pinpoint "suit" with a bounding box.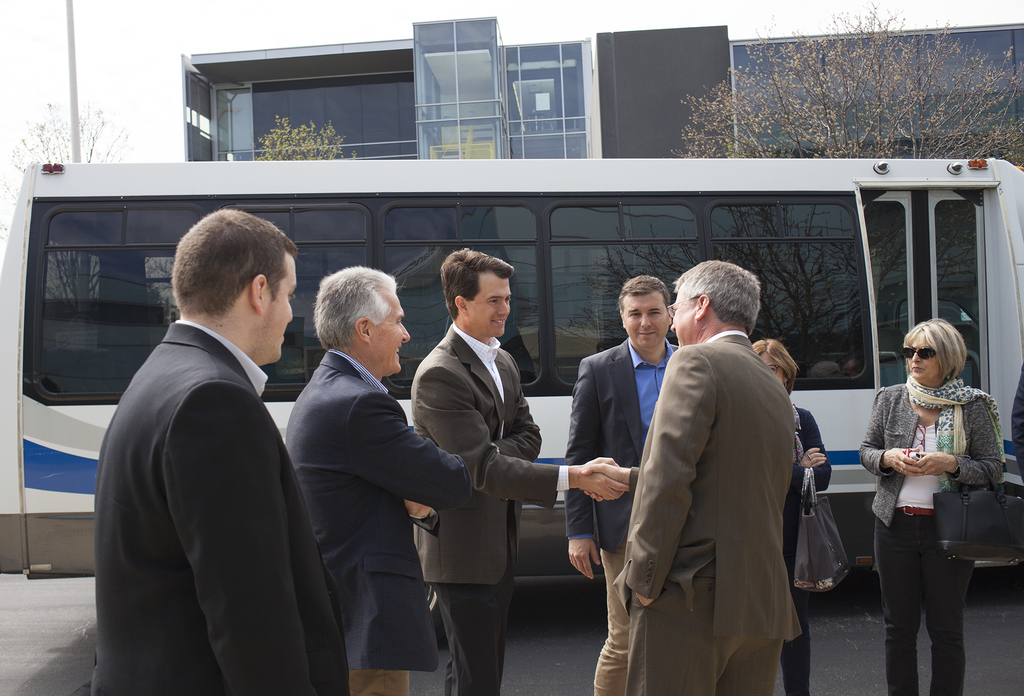
BBox(851, 386, 1009, 522).
